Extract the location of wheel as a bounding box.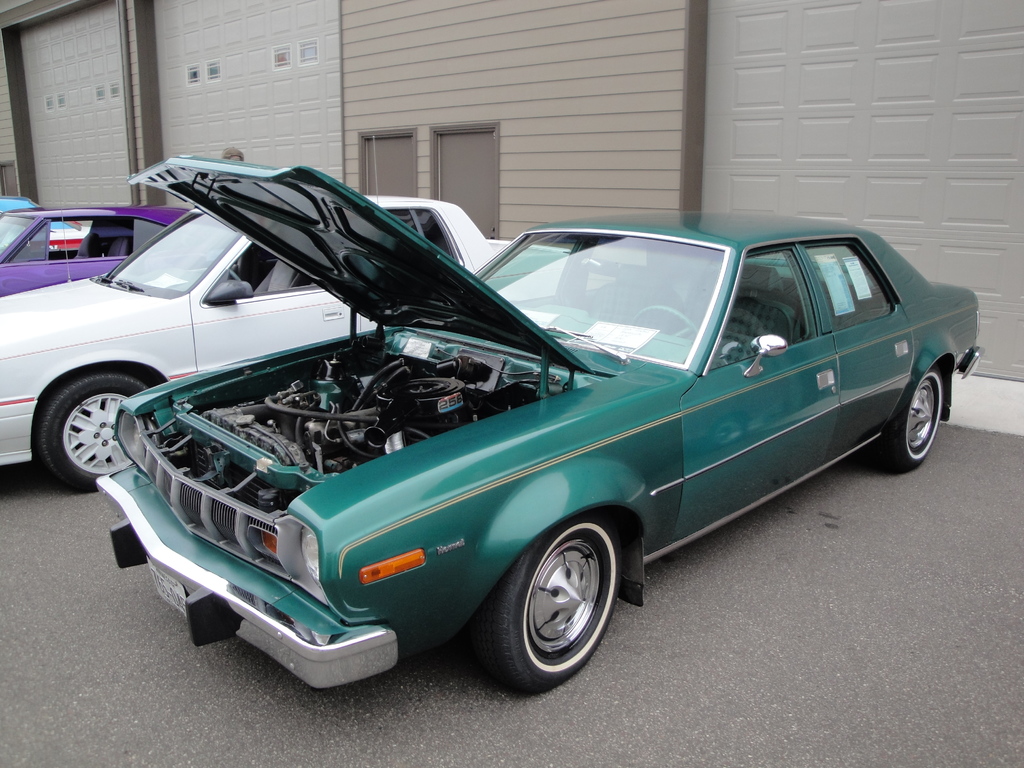
bbox=[883, 359, 952, 473].
